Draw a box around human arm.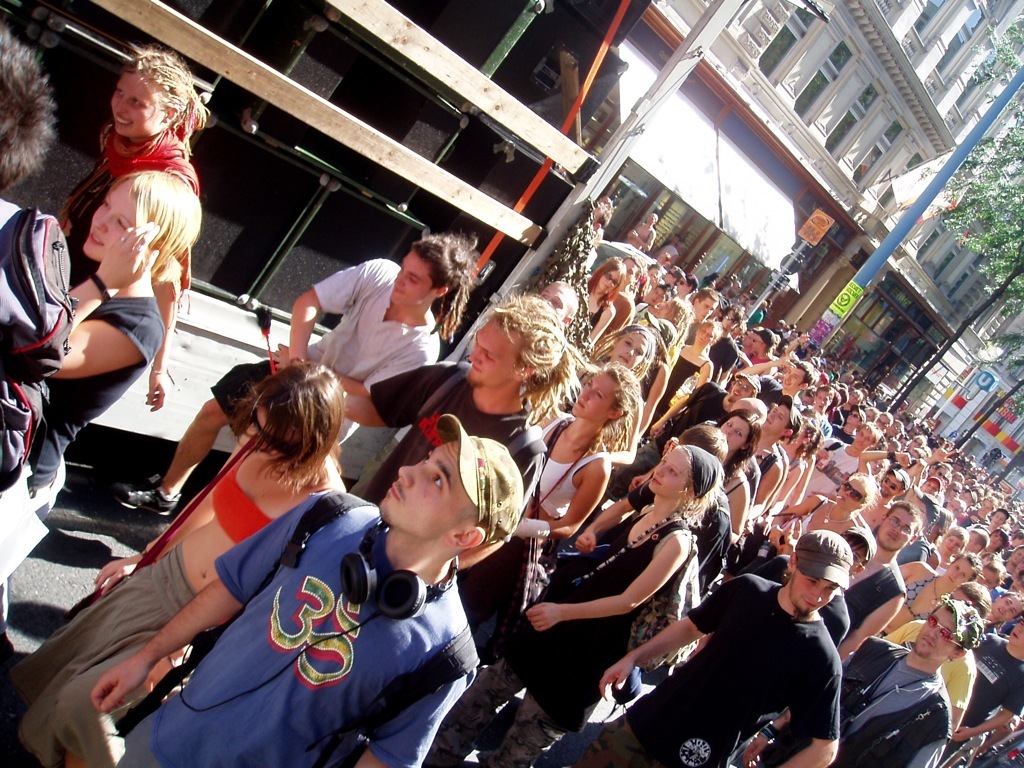
x1=581, y1=302, x2=620, y2=358.
